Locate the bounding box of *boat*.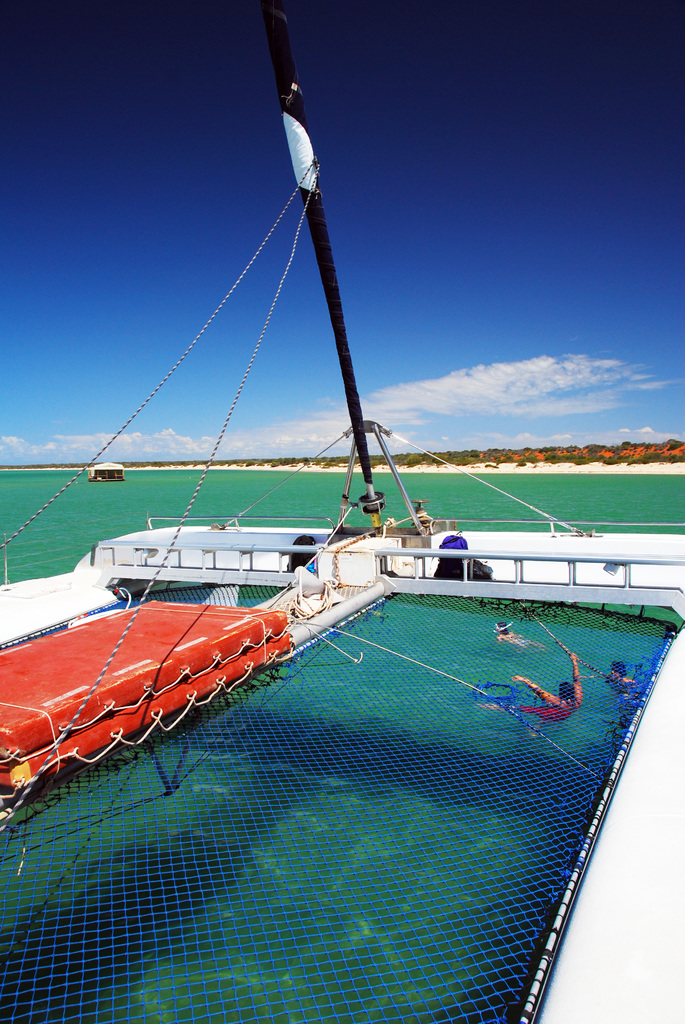
Bounding box: Rect(0, 0, 684, 1023).
